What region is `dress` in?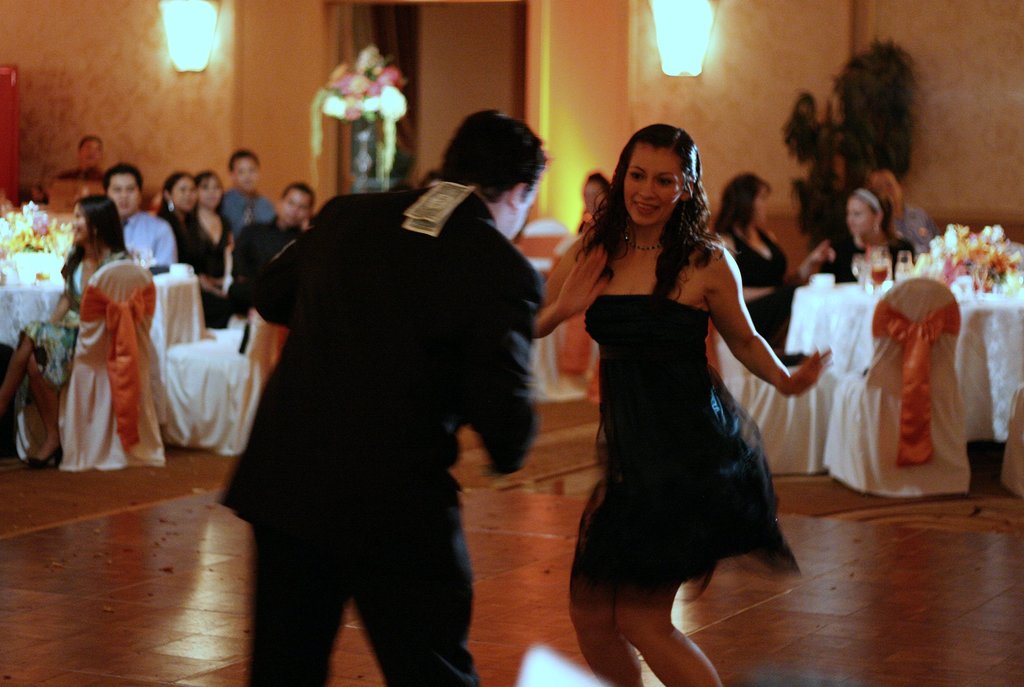
x1=567 y1=298 x2=801 y2=602.
